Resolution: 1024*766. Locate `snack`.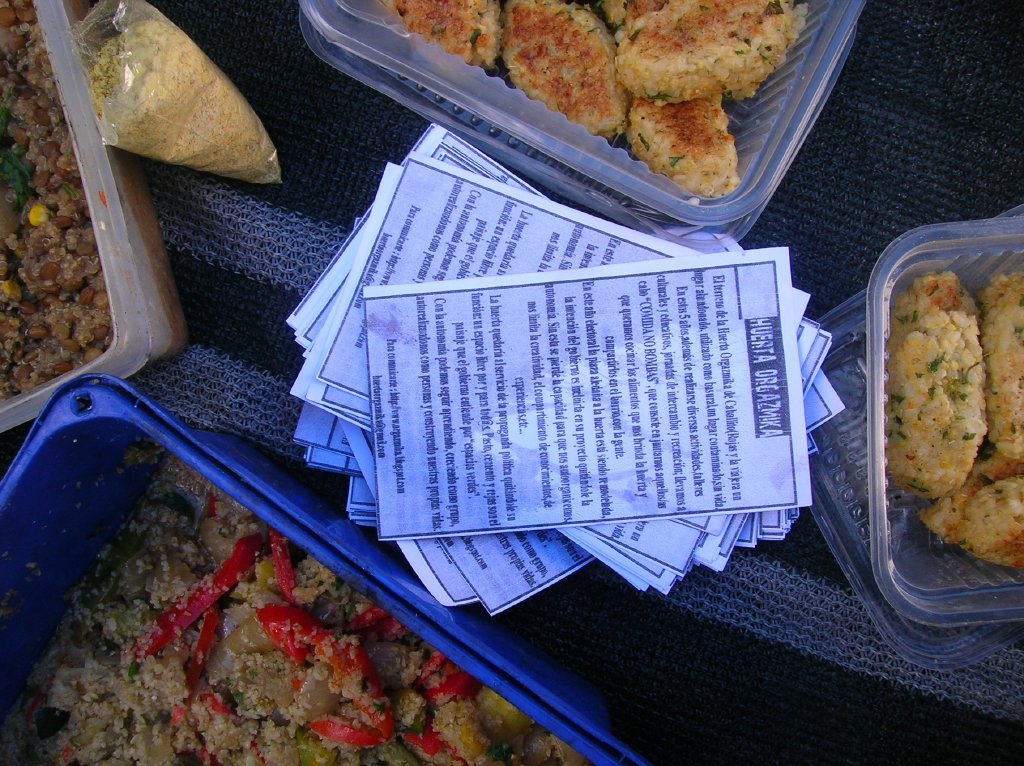
select_region(380, 2, 800, 202).
